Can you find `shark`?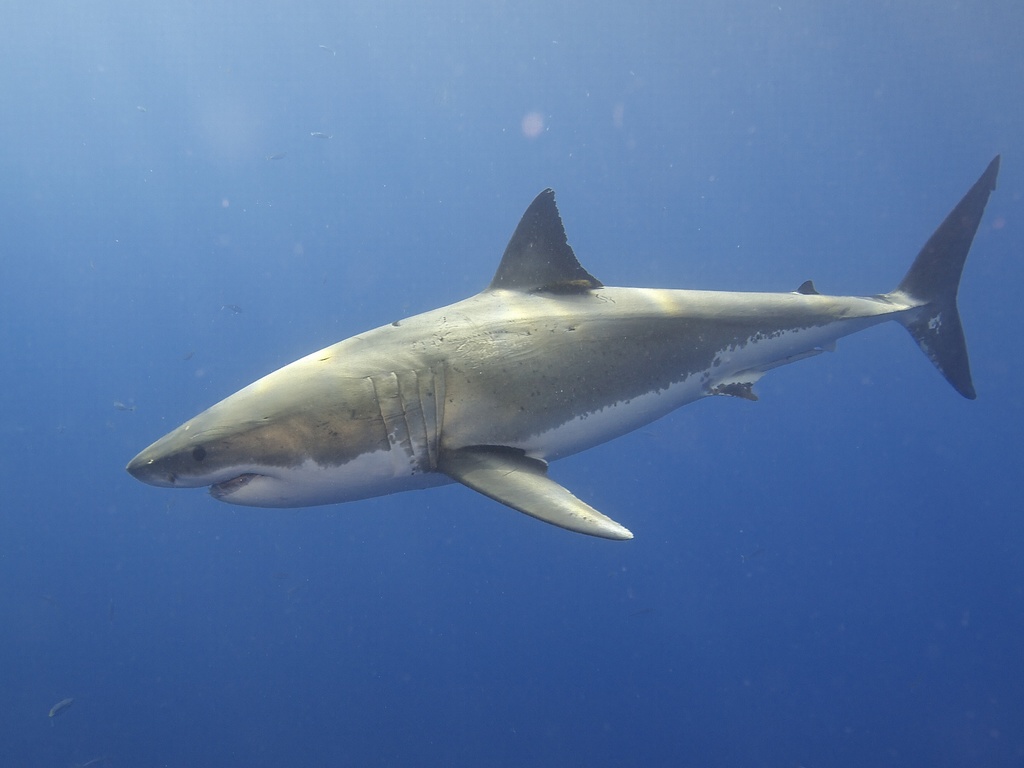
Yes, bounding box: Rect(127, 157, 998, 536).
